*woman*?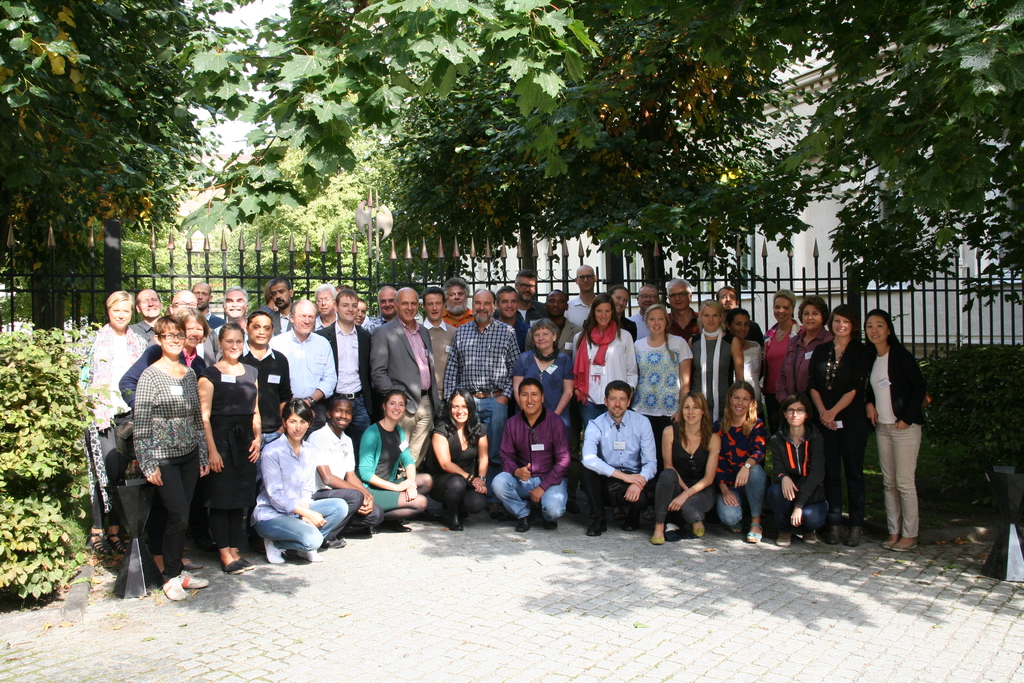
left=762, top=393, right=833, bottom=549
